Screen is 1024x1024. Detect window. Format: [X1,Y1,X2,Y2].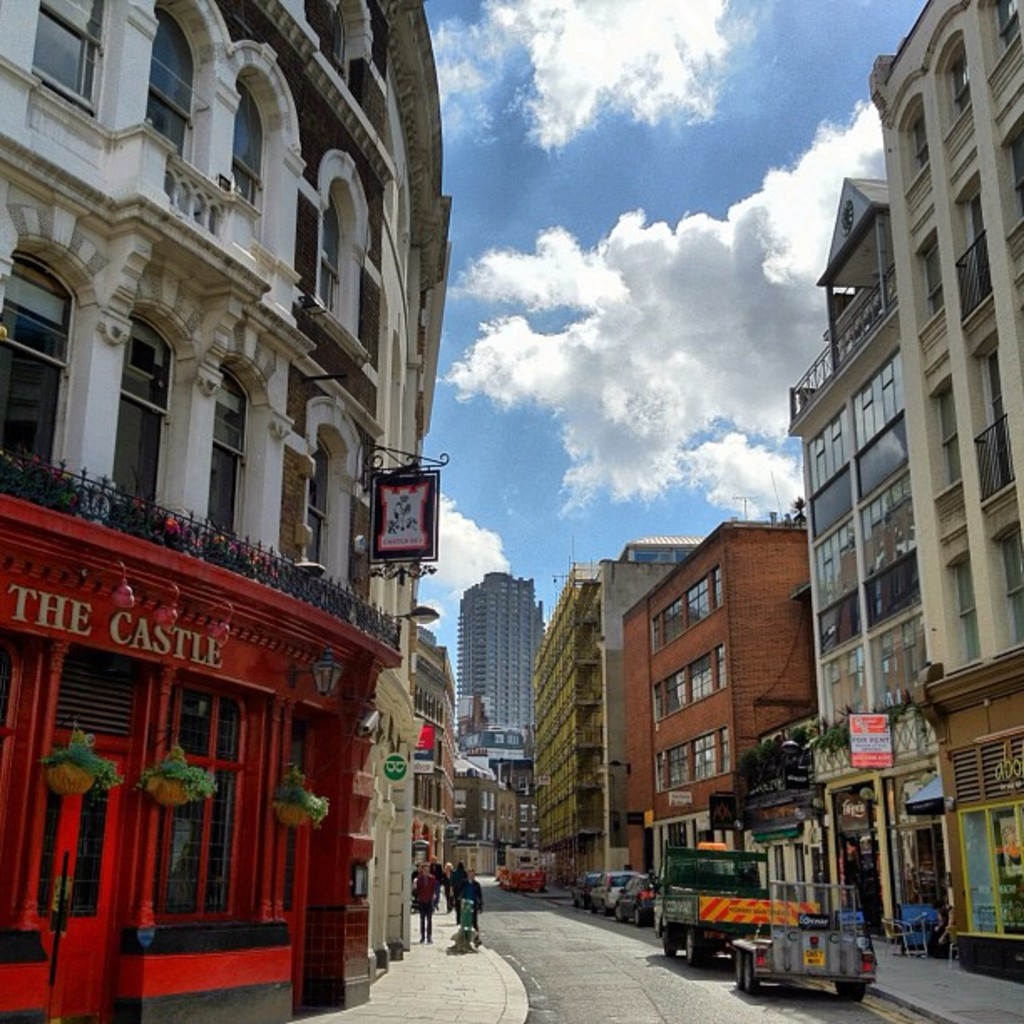
[980,0,1022,54].
